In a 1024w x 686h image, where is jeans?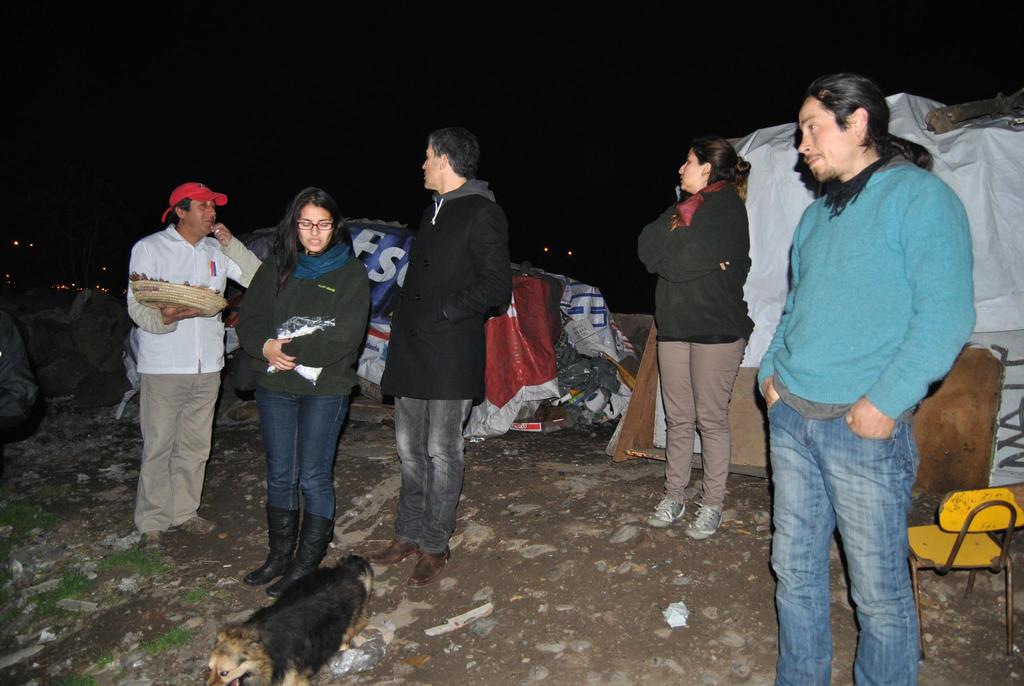
locate(768, 380, 934, 685).
